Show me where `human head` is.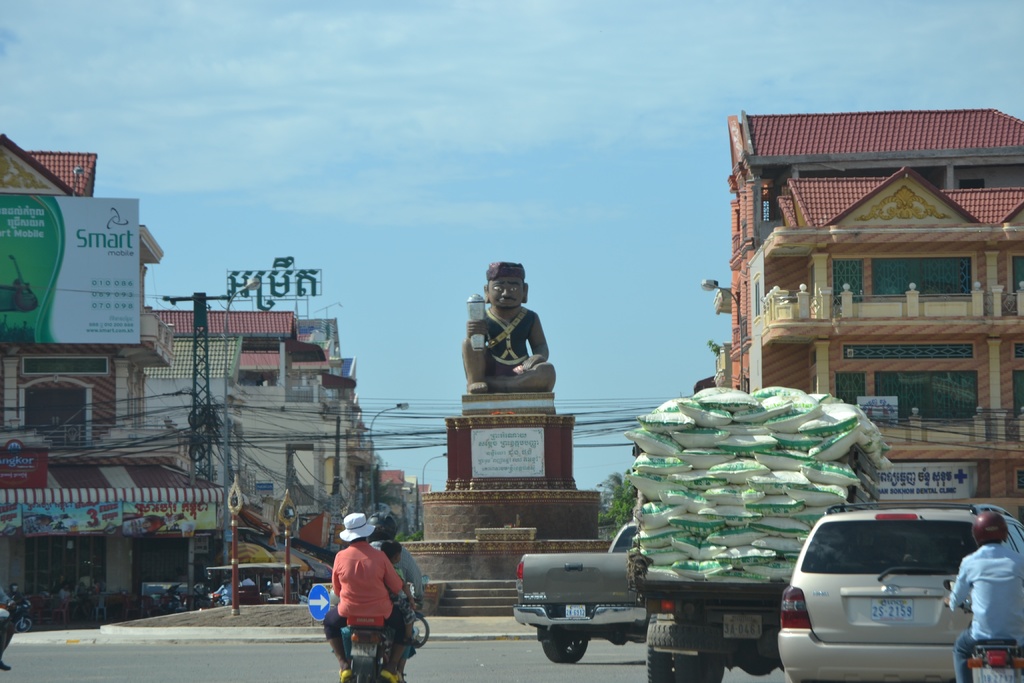
`human head` is at box=[971, 513, 1009, 547].
